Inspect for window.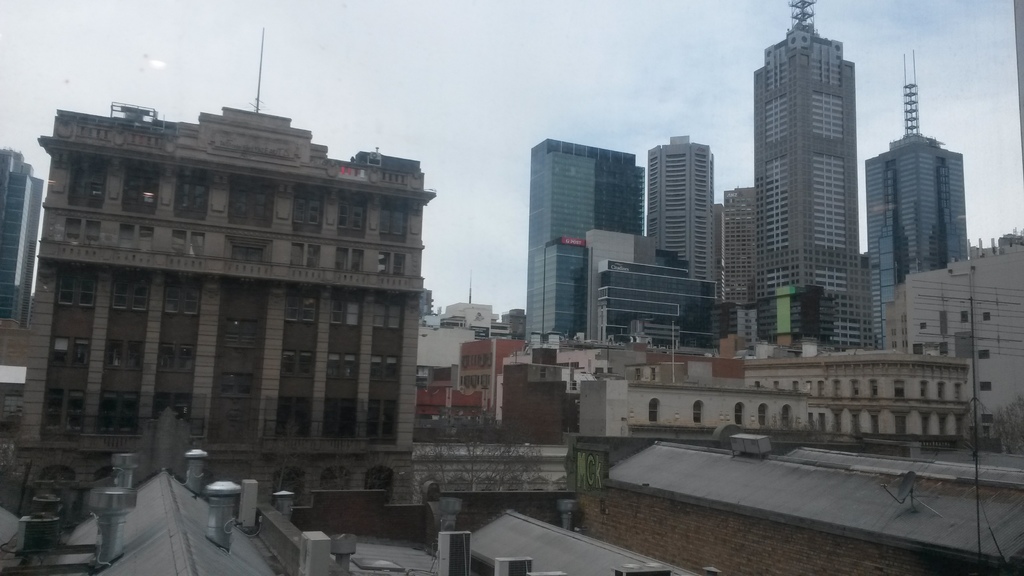
Inspection: <box>456,352,491,391</box>.
